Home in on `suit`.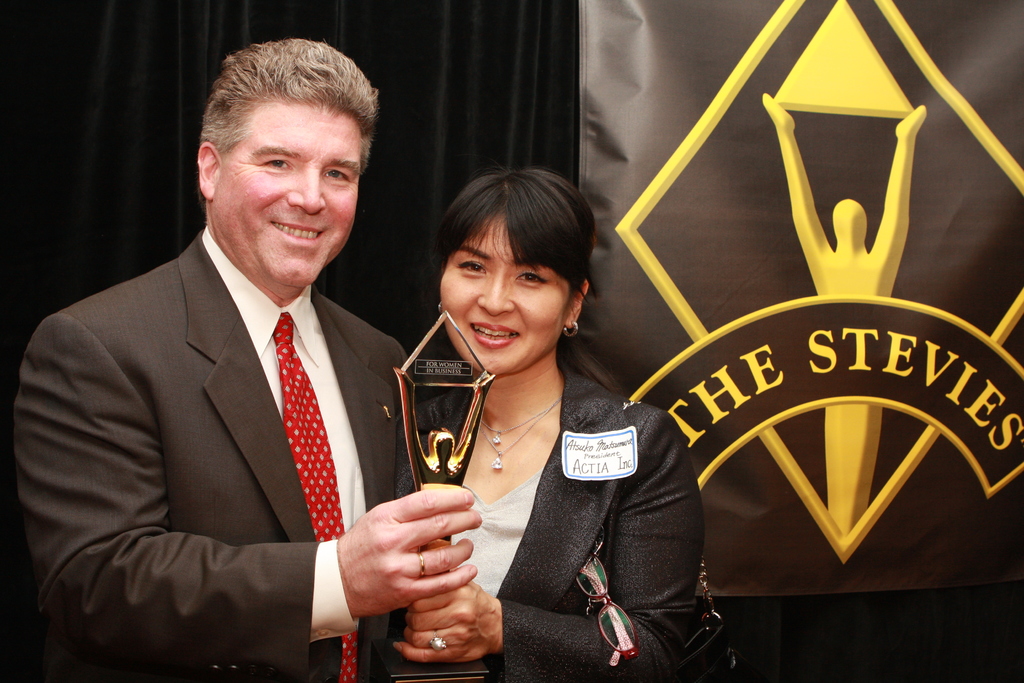
Homed in at locate(0, 229, 408, 682).
